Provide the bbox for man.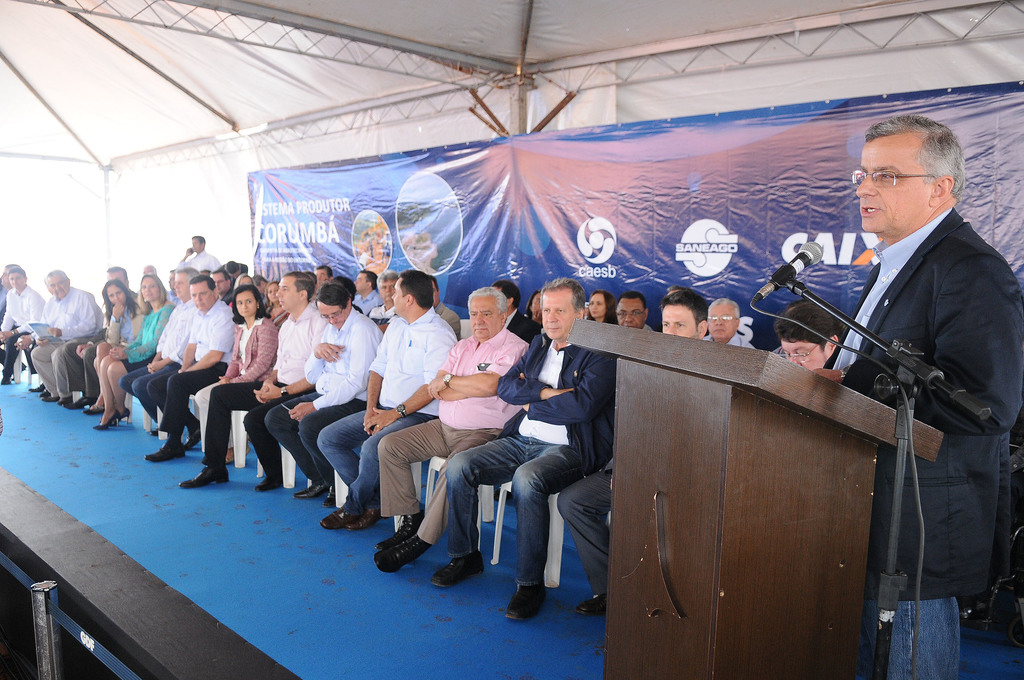
351:266:384:314.
